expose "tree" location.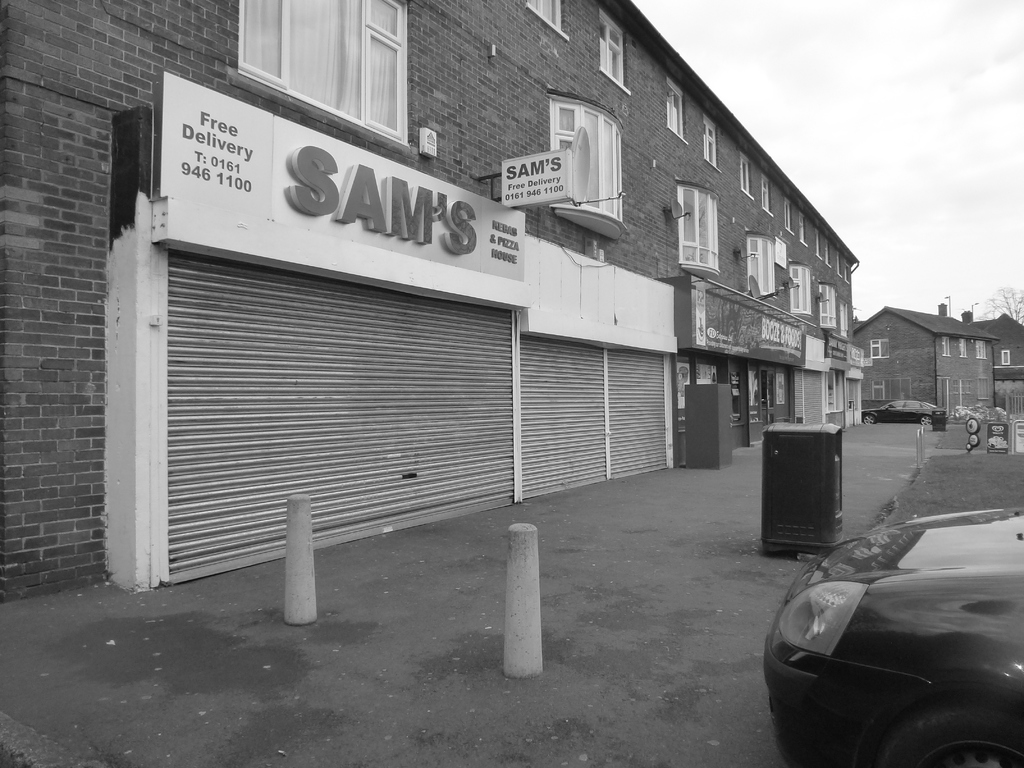
Exposed at l=980, t=285, r=1023, b=329.
